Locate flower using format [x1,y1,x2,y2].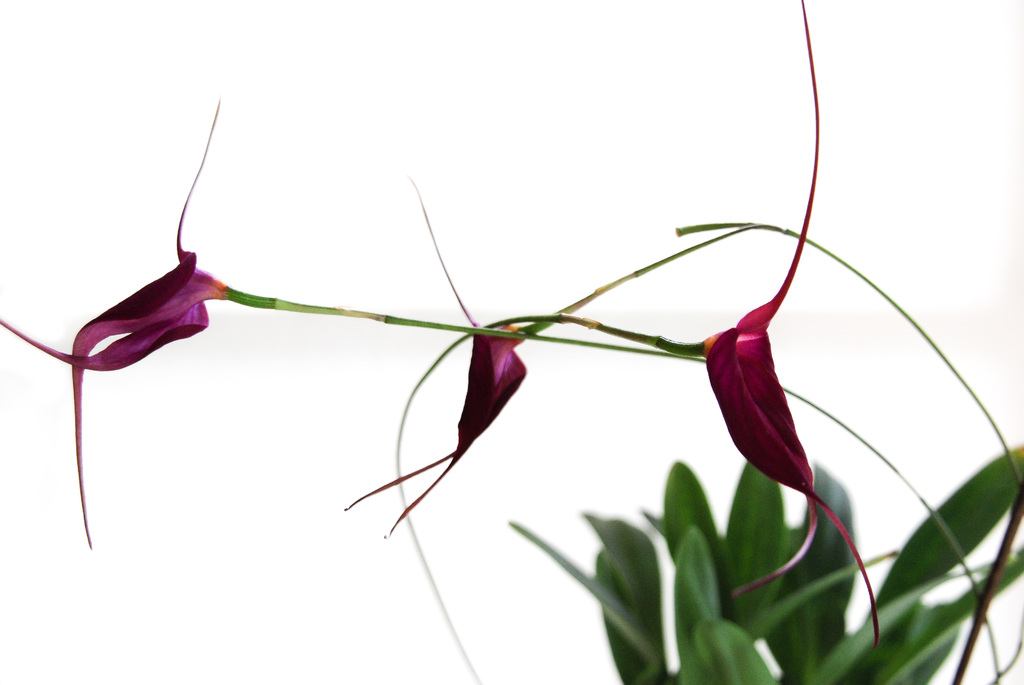
[0,97,223,548].
